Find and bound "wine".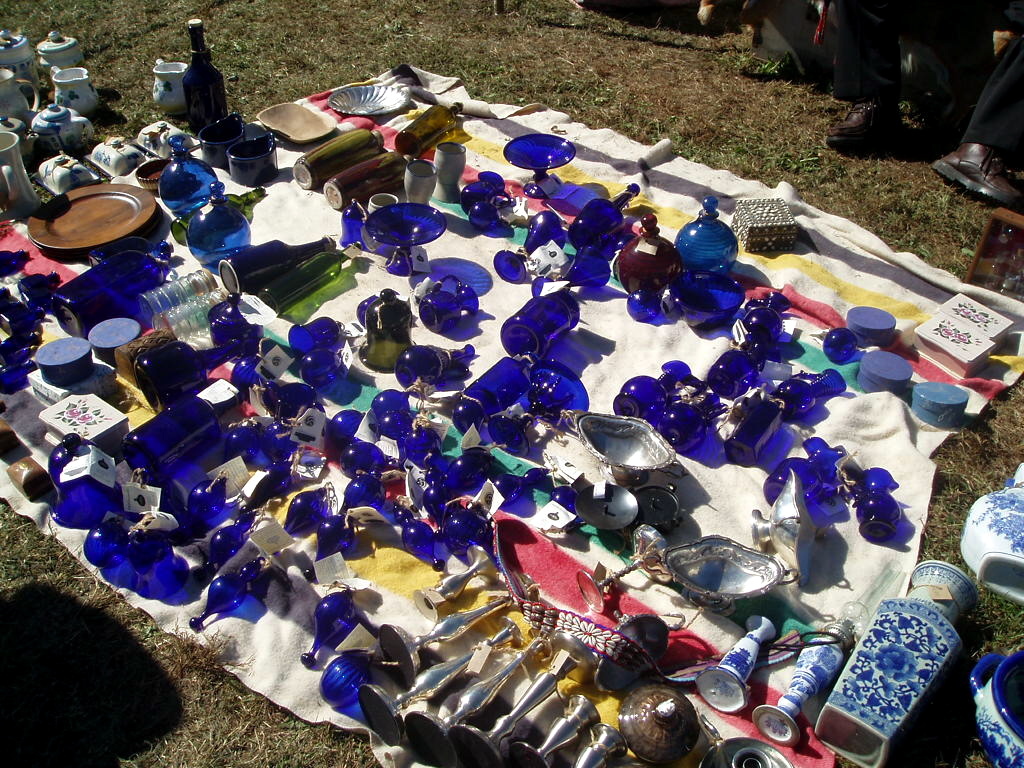
Bound: <bbox>218, 242, 339, 293</bbox>.
